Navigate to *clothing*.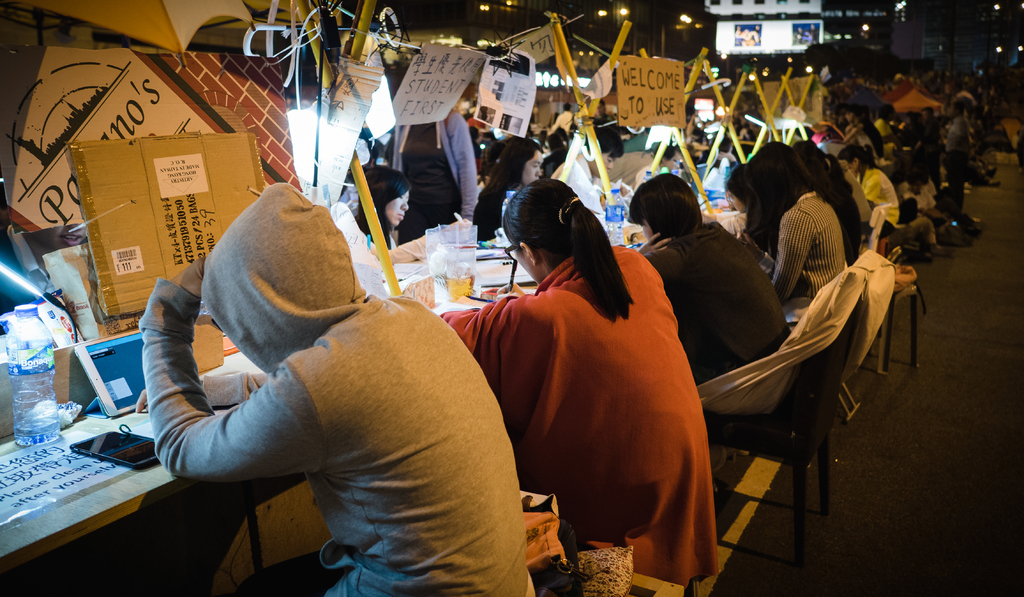
Navigation target: 388, 107, 479, 245.
